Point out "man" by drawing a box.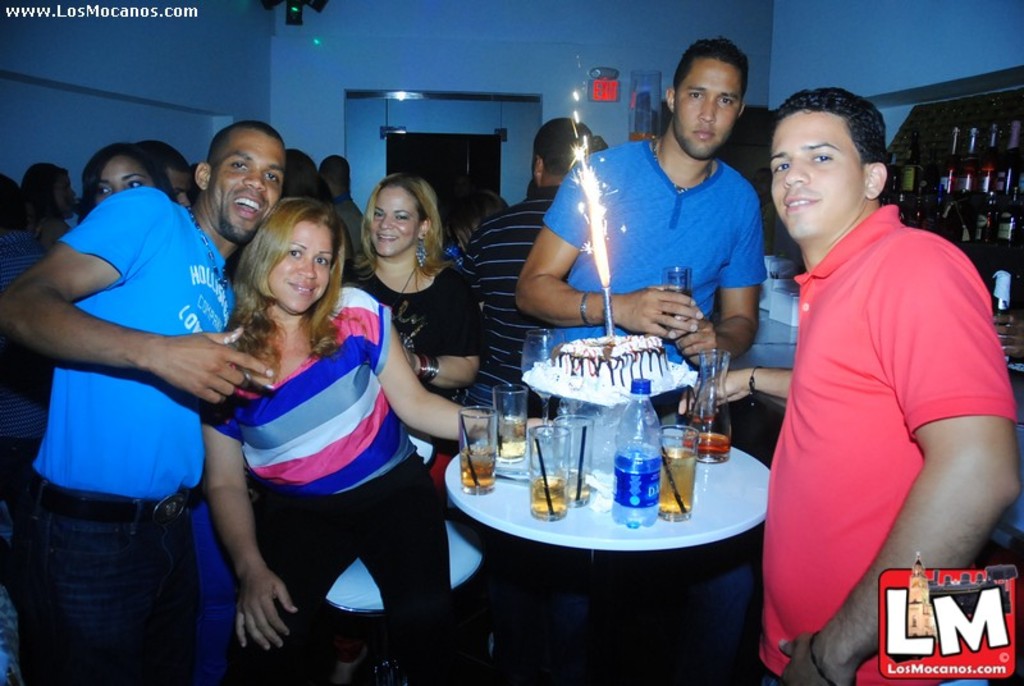
[319, 154, 369, 255].
